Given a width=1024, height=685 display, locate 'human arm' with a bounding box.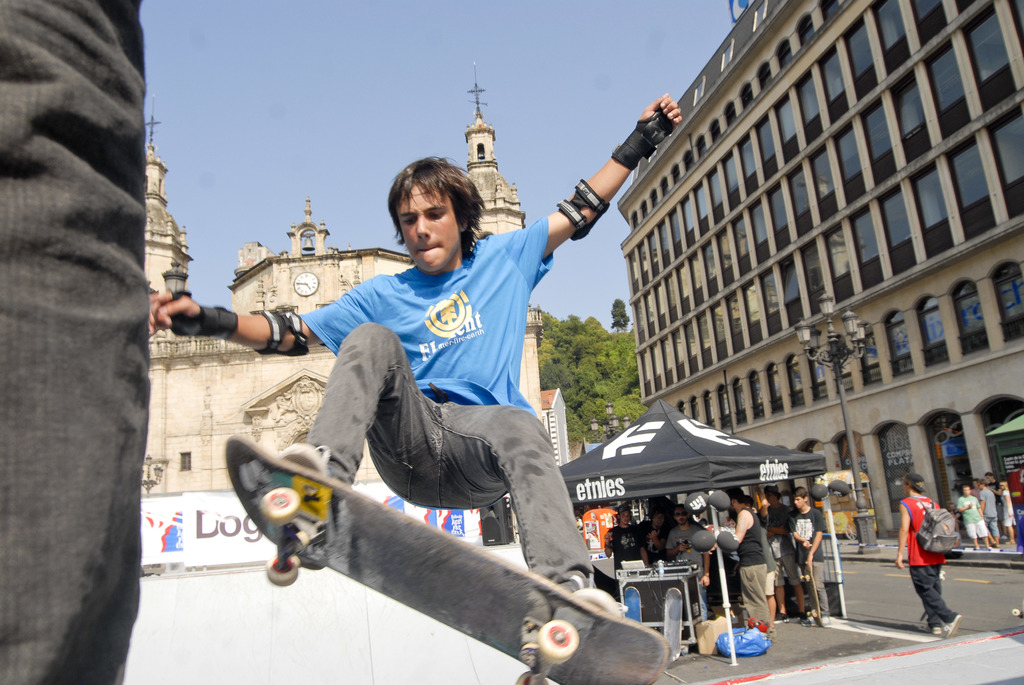
Located: {"left": 137, "top": 272, "right": 377, "bottom": 362}.
